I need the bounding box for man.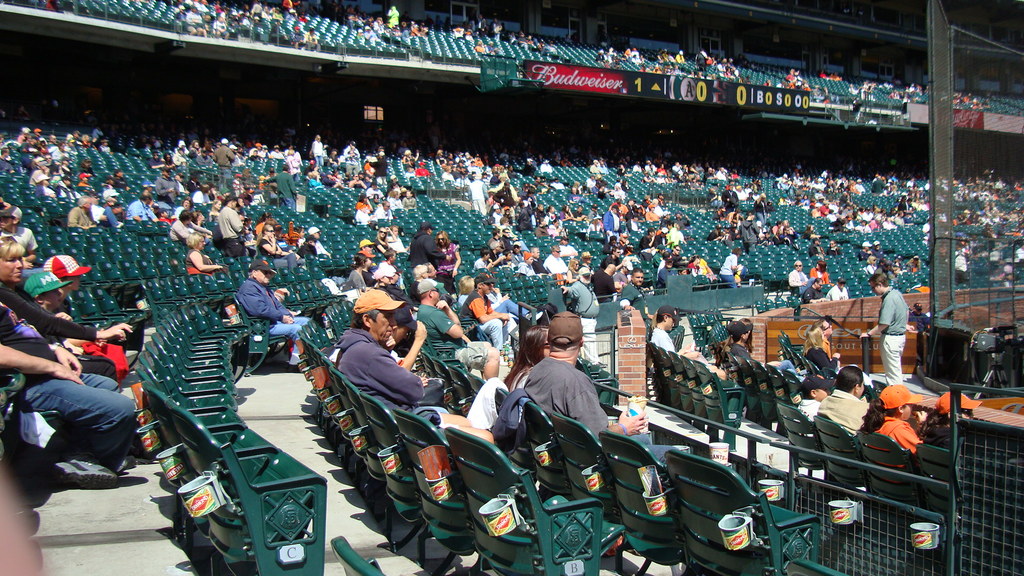
Here it is: pyautogui.locateOnScreen(605, 205, 622, 238).
